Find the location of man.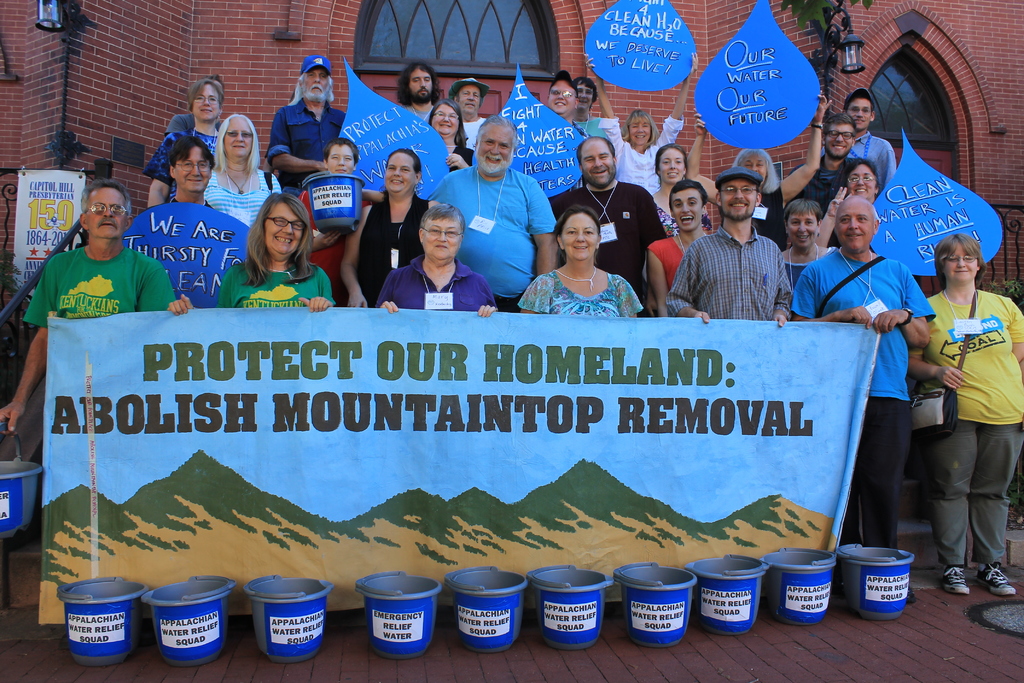
Location: select_region(0, 187, 218, 444).
